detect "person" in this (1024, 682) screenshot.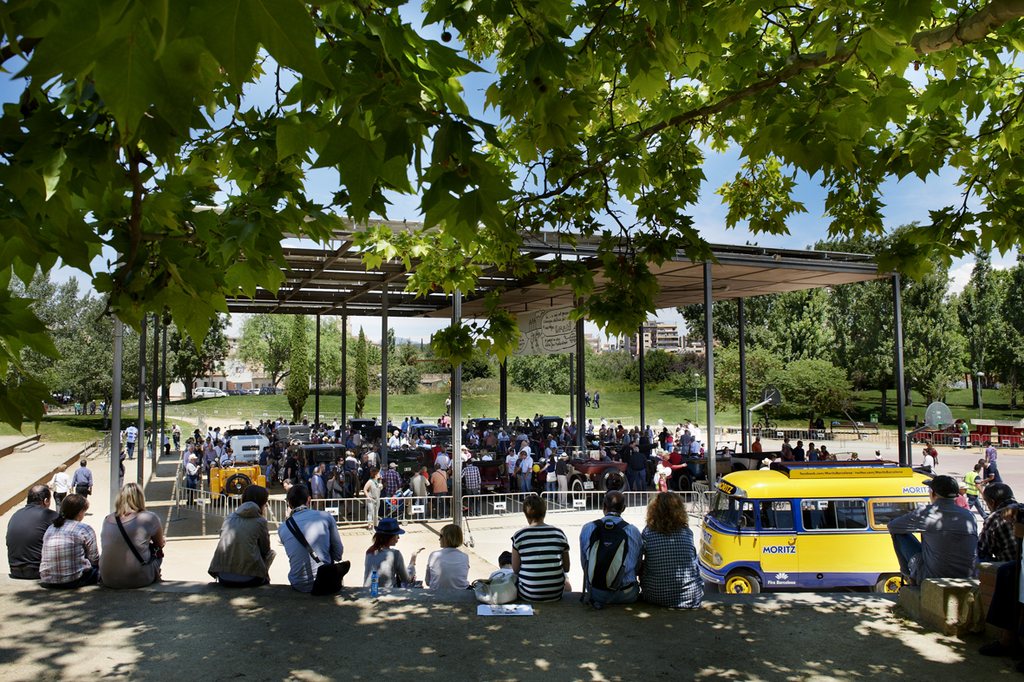
Detection: bbox=(958, 421, 970, 451).
